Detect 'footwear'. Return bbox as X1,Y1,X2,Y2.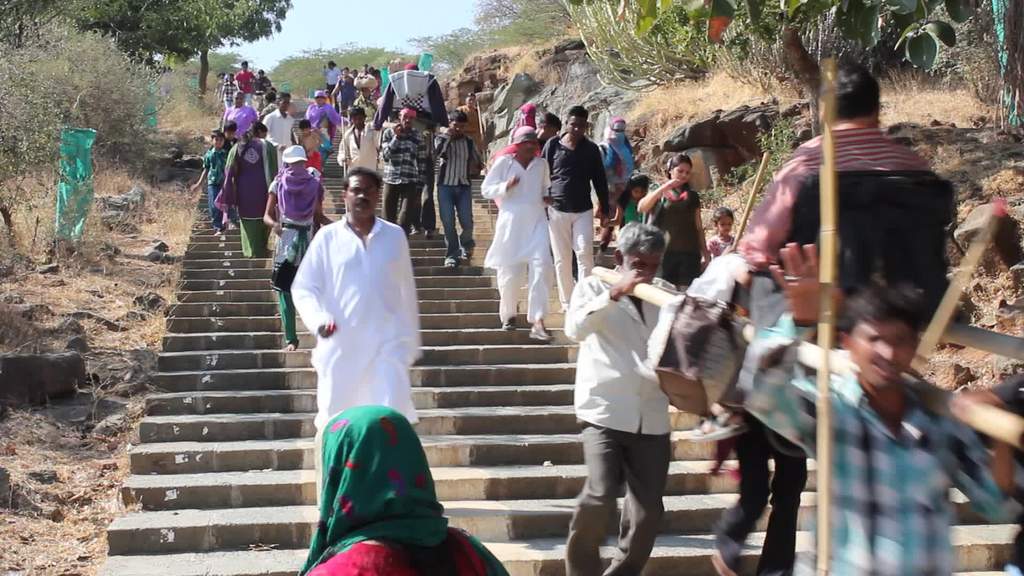
508,311,519,330.
